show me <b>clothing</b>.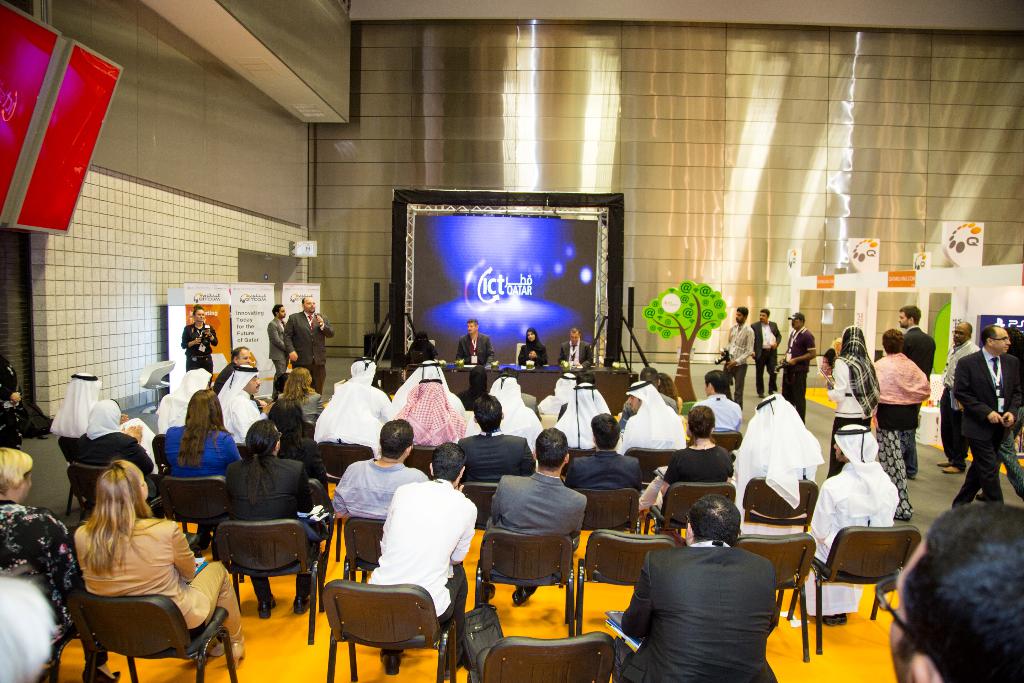
<b>clothing</b> is here: l=0, t=500, r=108, b=659.
